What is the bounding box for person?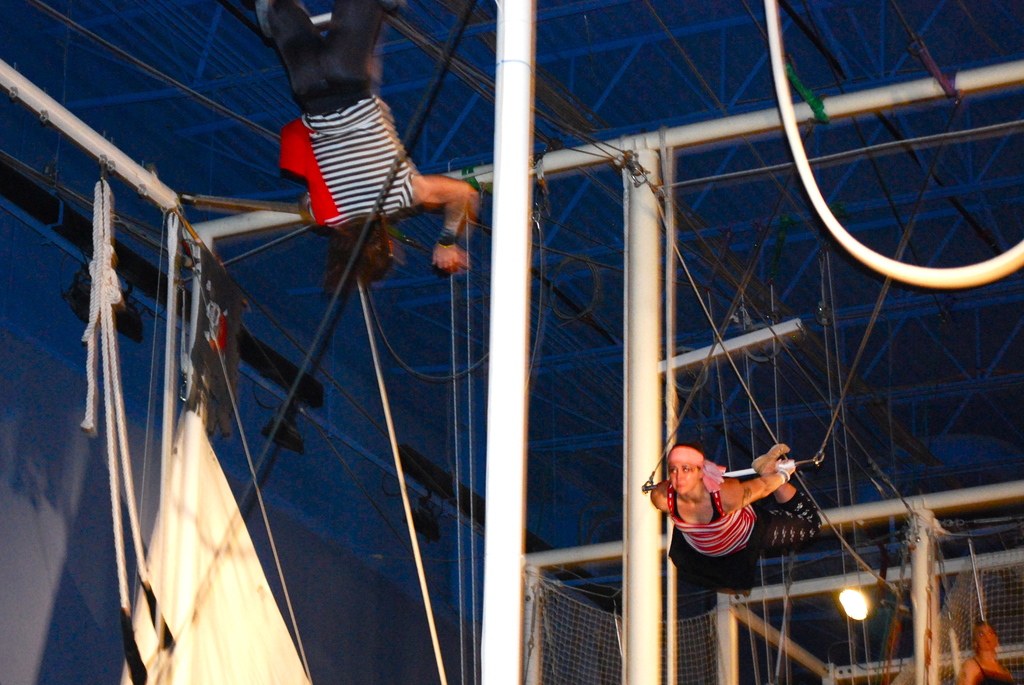
select_region(254, 0, 477, 297).
